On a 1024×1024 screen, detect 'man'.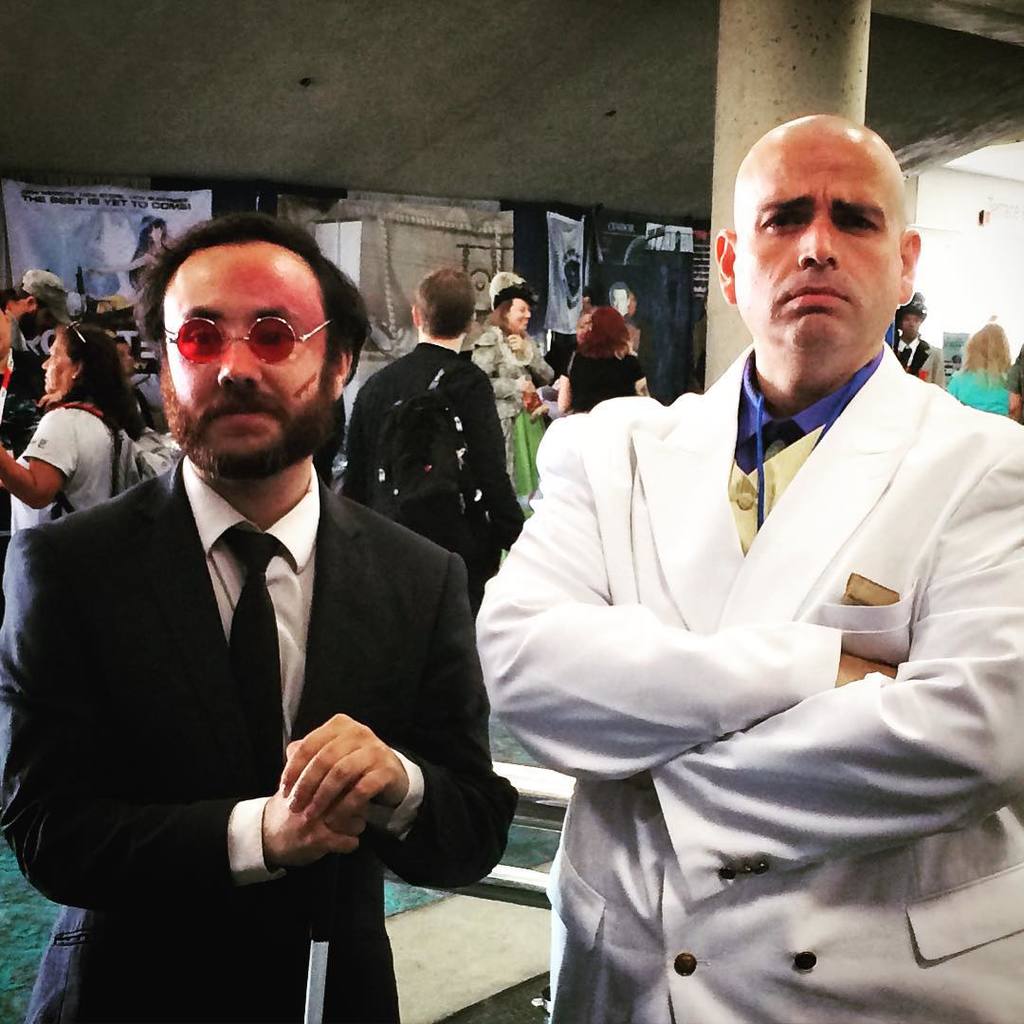
bbox(890, 294, 946, 386).
